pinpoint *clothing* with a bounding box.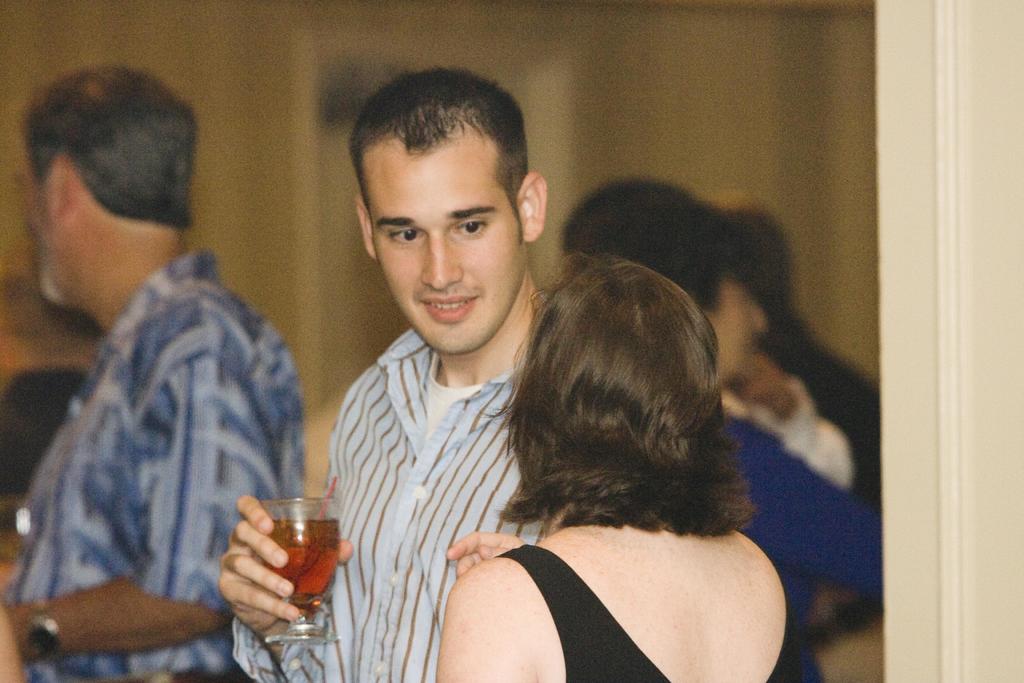
<box>496,525,804,682</box>.
